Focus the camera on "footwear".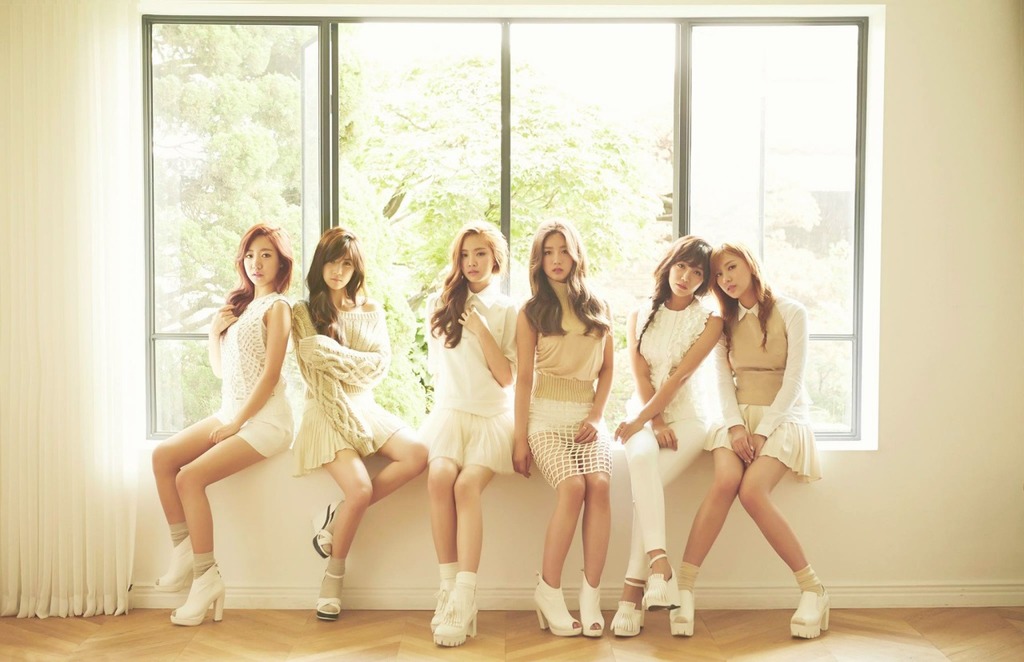
Focus region: box=[430, 579, 484, 648].
